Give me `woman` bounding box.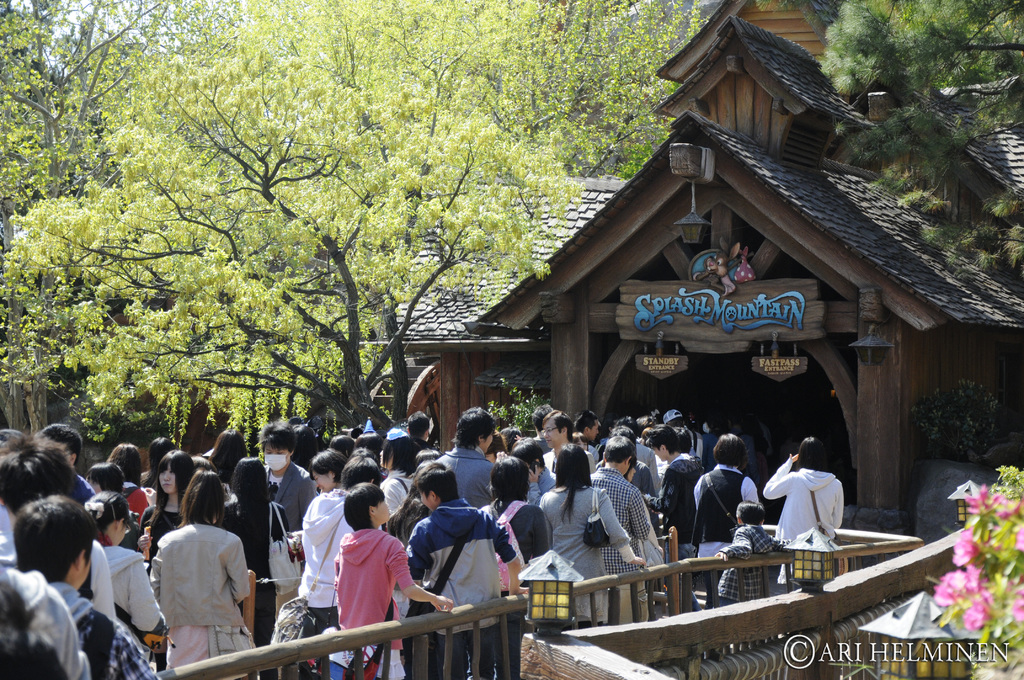
Rect(111, 435, 164, 528).
